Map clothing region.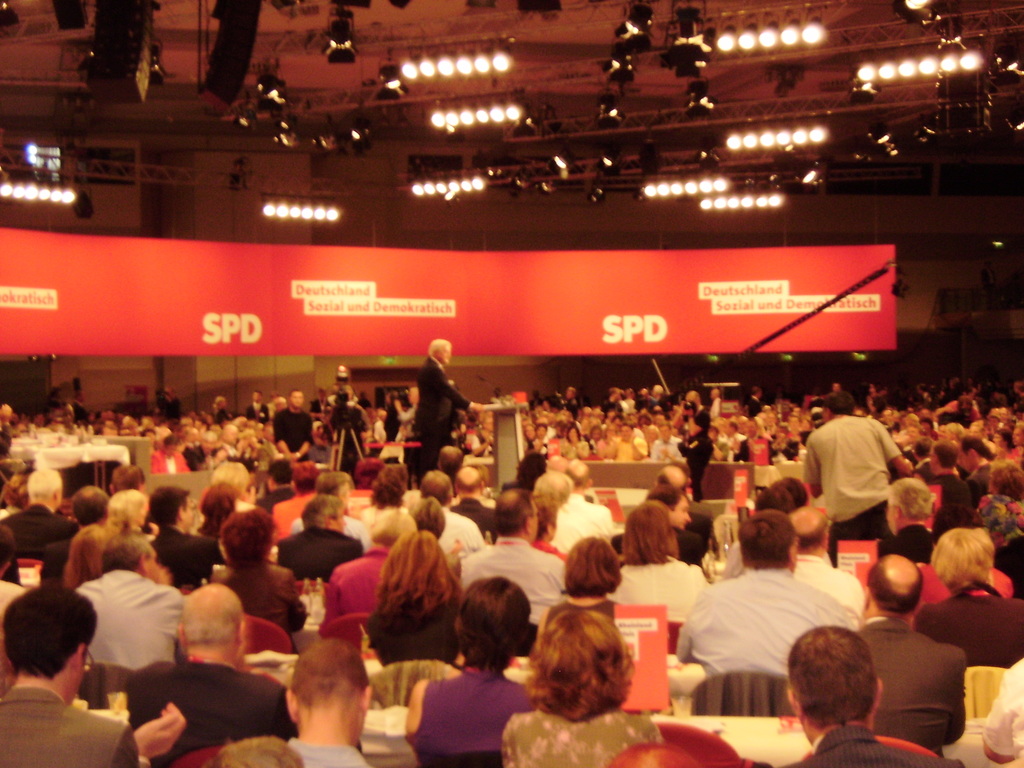
Mapped to locate(357, 591, 463, 662).
